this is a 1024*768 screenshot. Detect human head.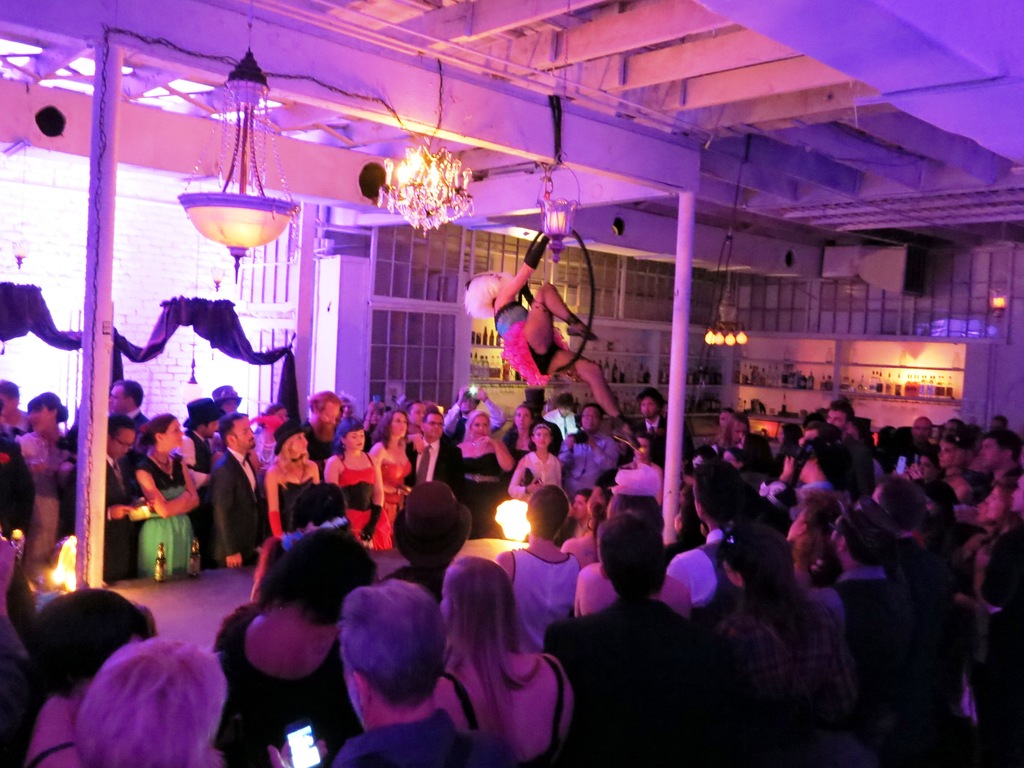
bbox(520, 483, 573, 544).
